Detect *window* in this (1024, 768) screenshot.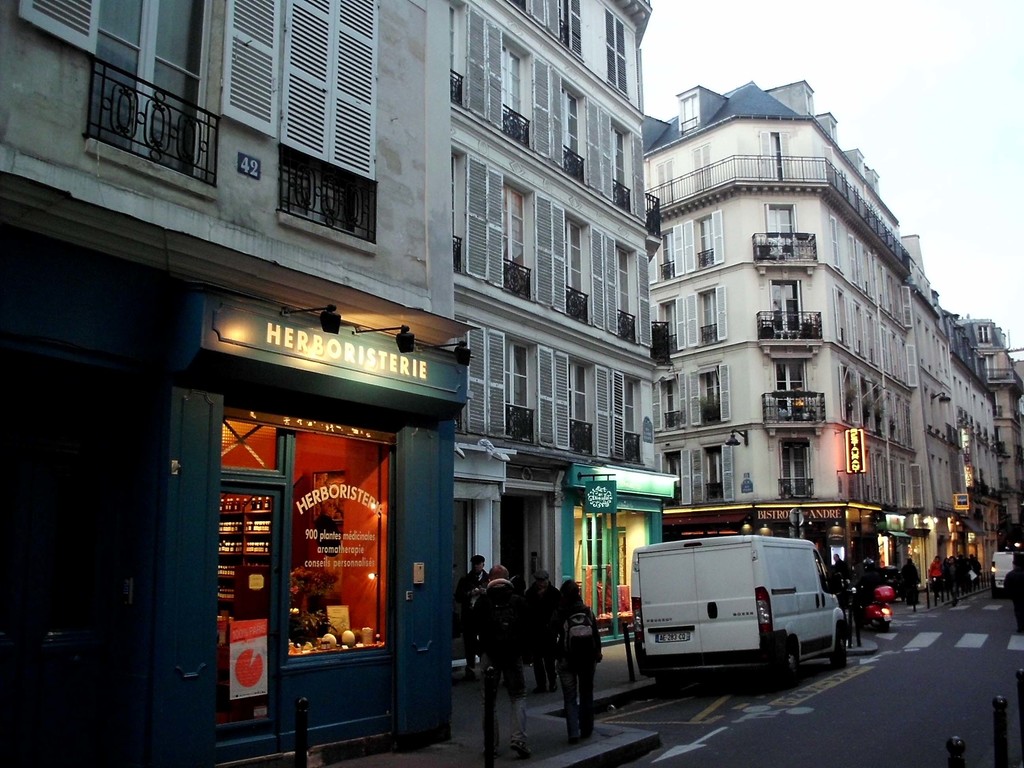
Detection: 468:16:504:128.
